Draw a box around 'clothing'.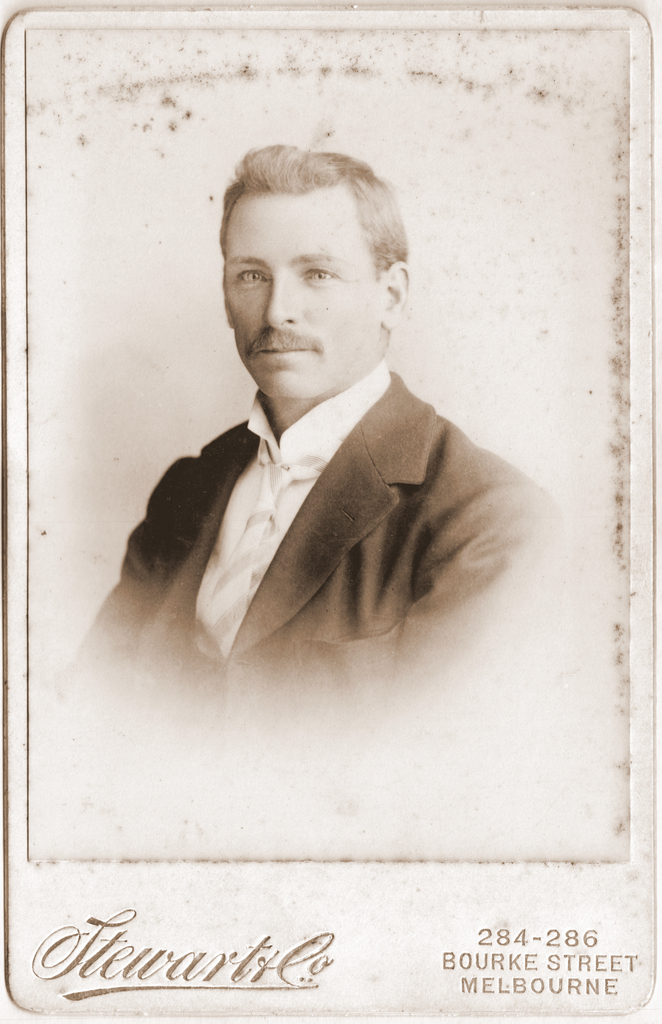
Rect(78, 335, 566, 717).
